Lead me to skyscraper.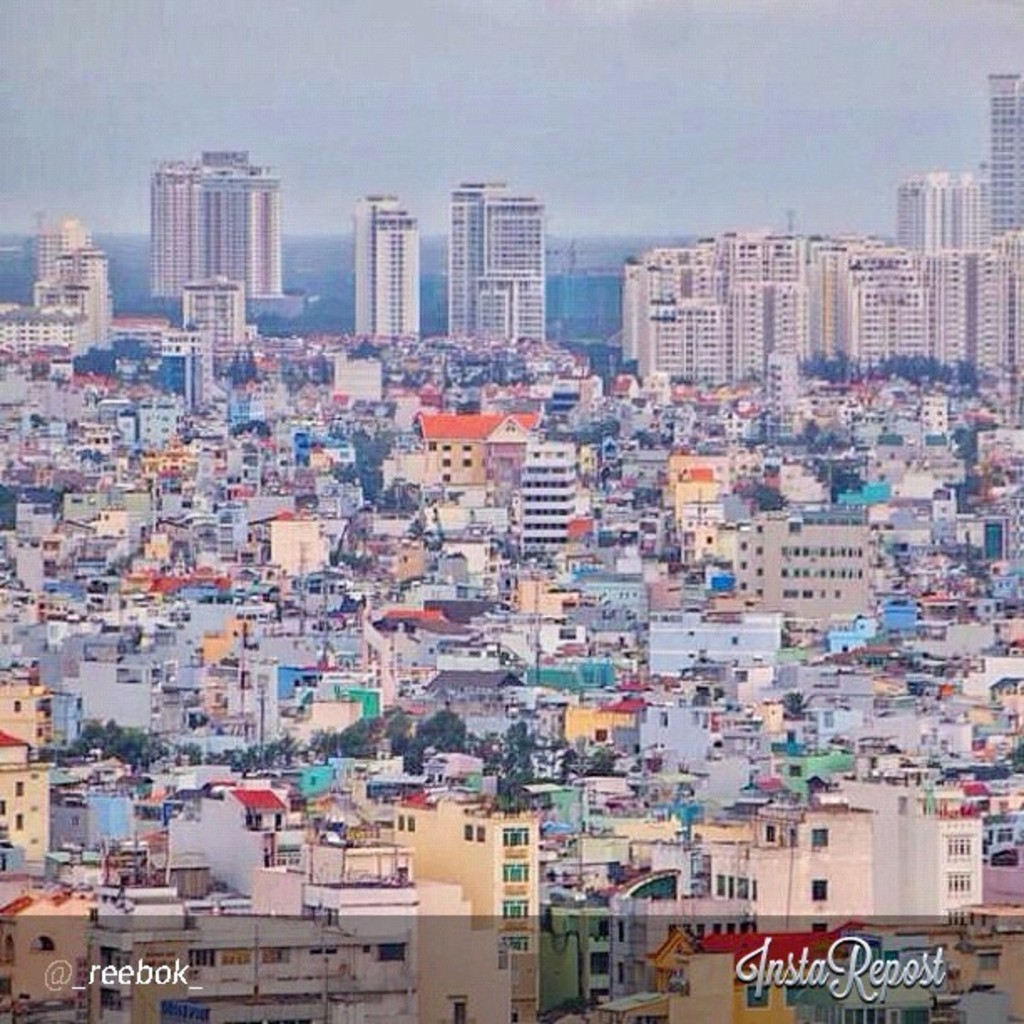
Lead to (x1=984, y1=69, x2=1022, y2=219).
